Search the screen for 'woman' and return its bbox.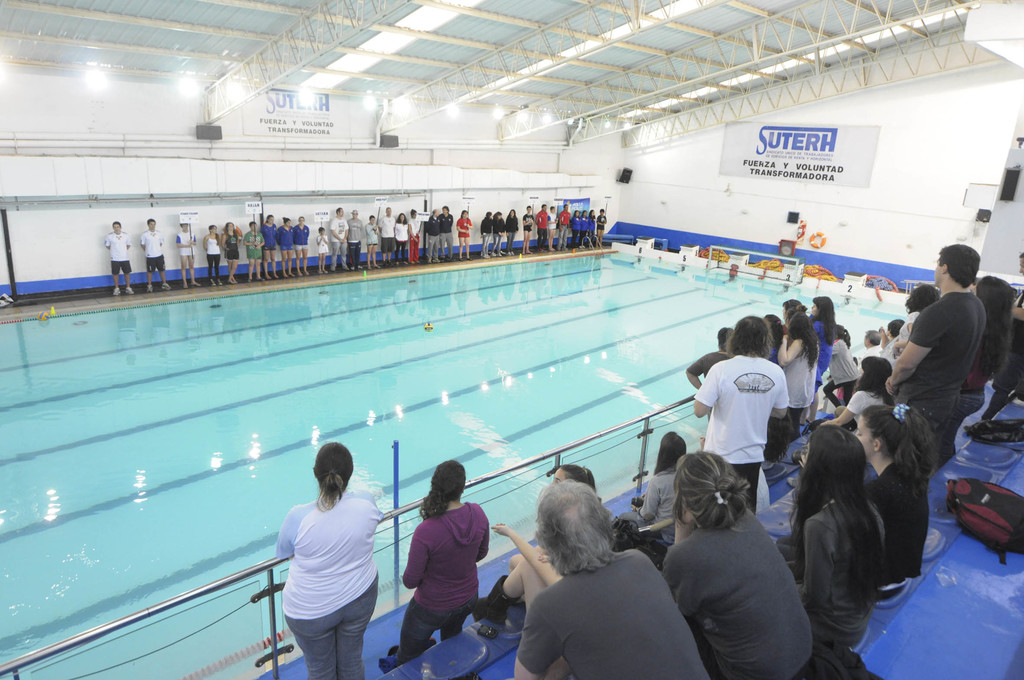
Found: x1=821, y1=355, x2=892, y2=426.
